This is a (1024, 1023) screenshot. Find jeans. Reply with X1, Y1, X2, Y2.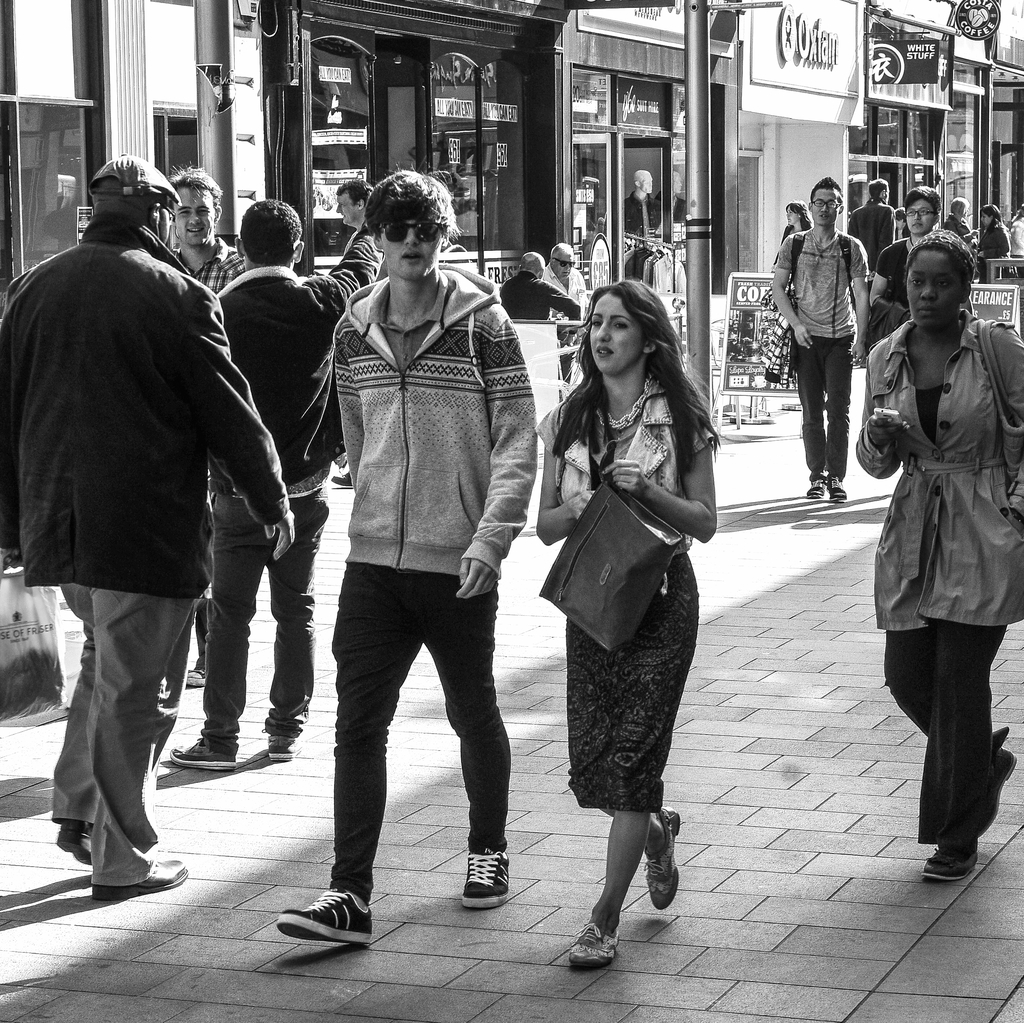
203, 490, 330, 743.
